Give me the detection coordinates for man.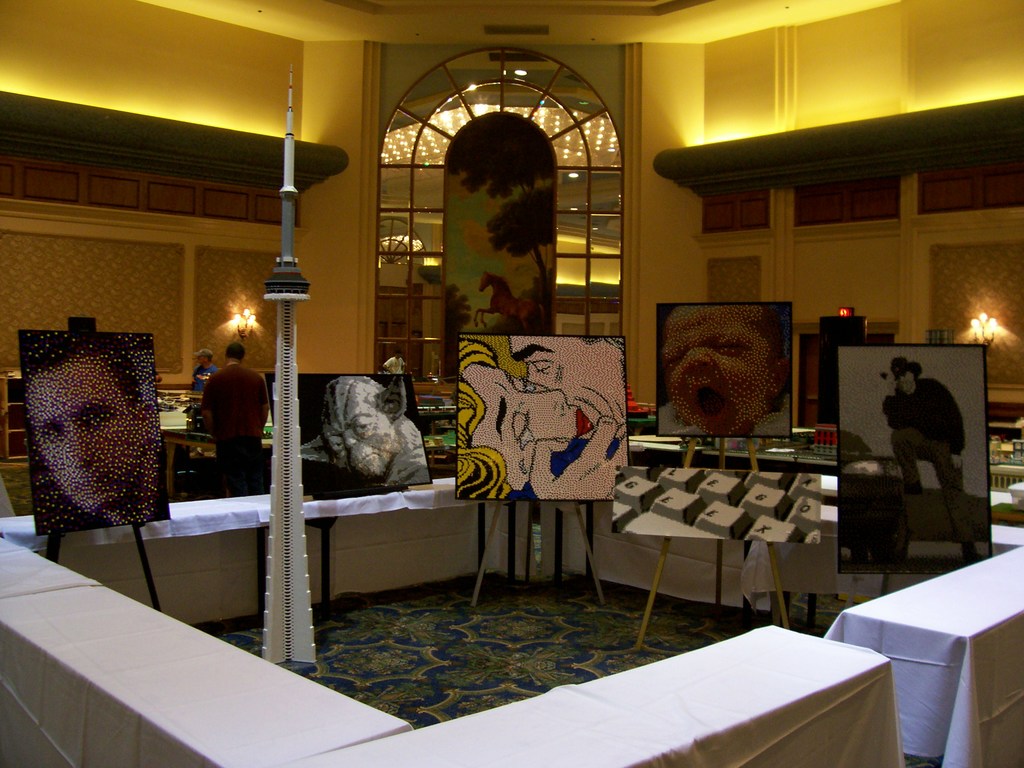
rect(509, 339, 628, 468).
